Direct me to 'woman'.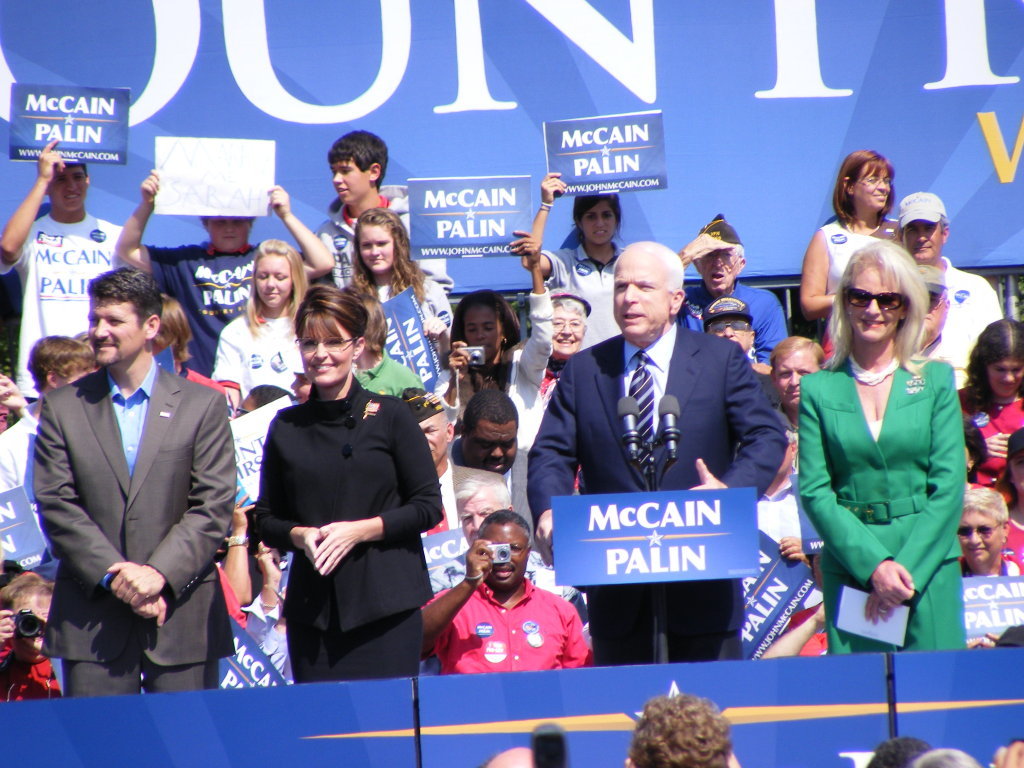
Direction: bbox=(528, 170, 624, 338).
